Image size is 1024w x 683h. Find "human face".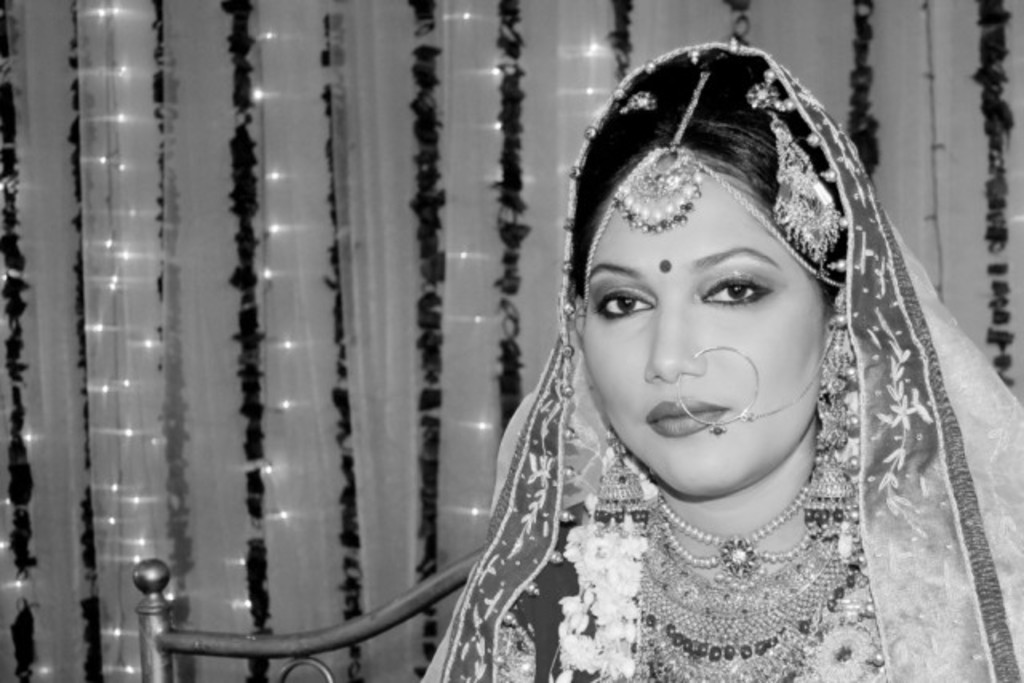
bbox=[587, 152, 829, 491].
